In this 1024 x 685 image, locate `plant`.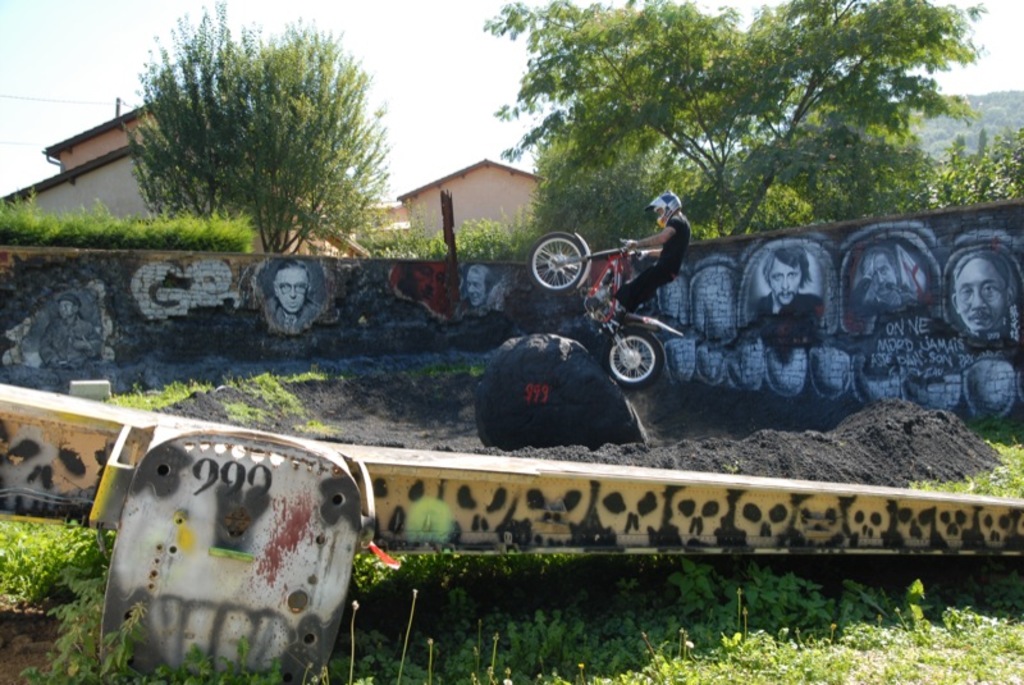
Bounding box: region(874, 570, 936, 633).
